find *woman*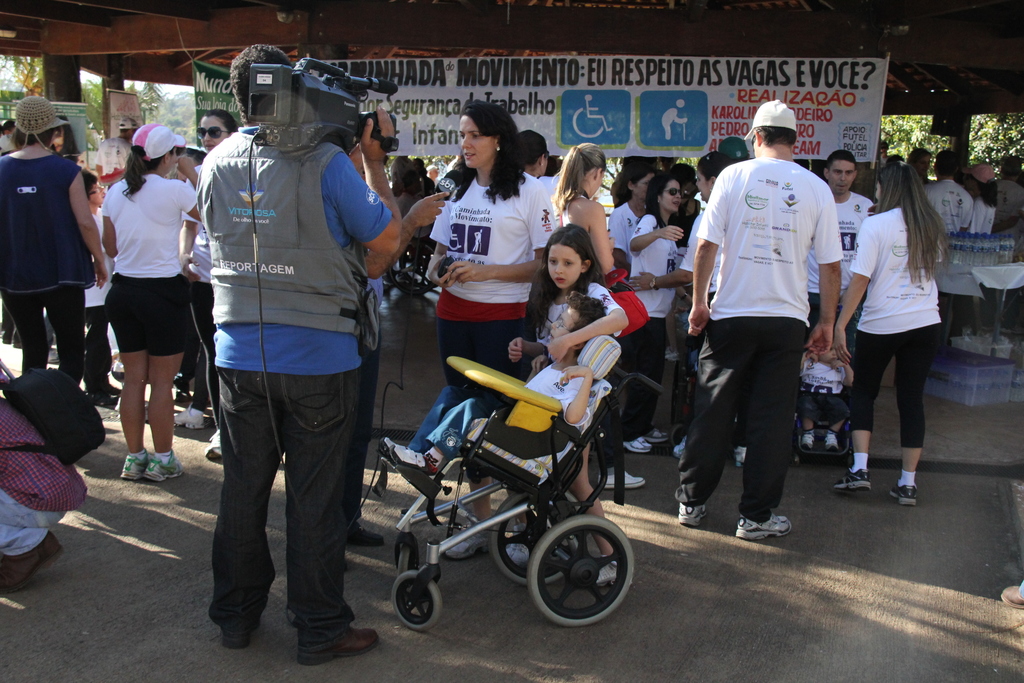
424, 101, 551, 576
